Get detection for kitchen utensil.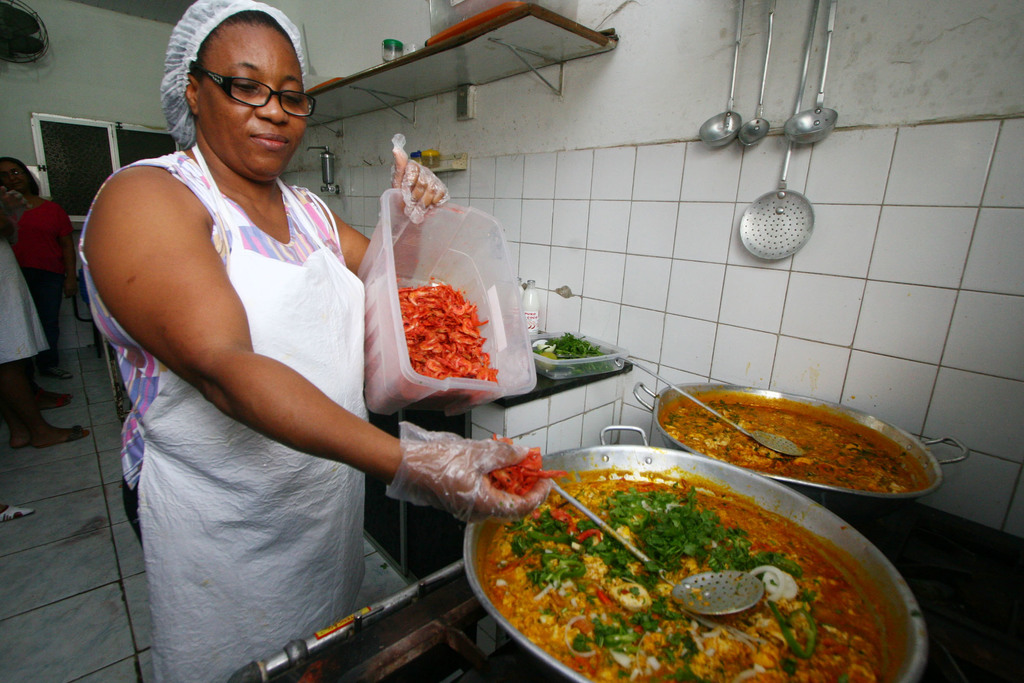
Detection: crop(785, 0, 840, 146).
